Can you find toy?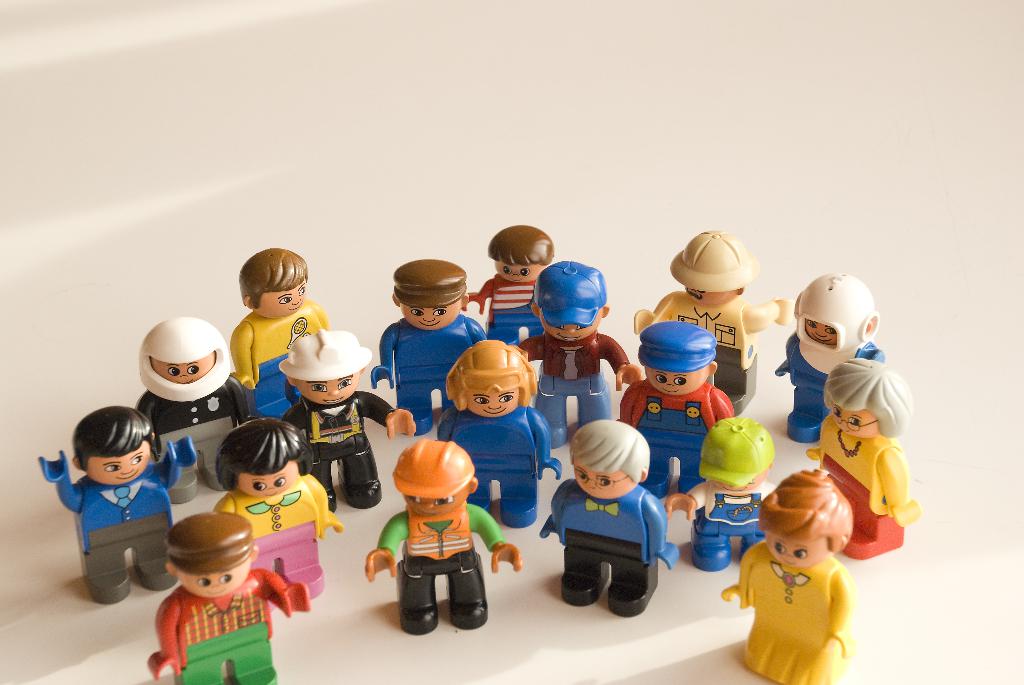
Yes, bounding box: l=435, t=336, r=564, b=531.
